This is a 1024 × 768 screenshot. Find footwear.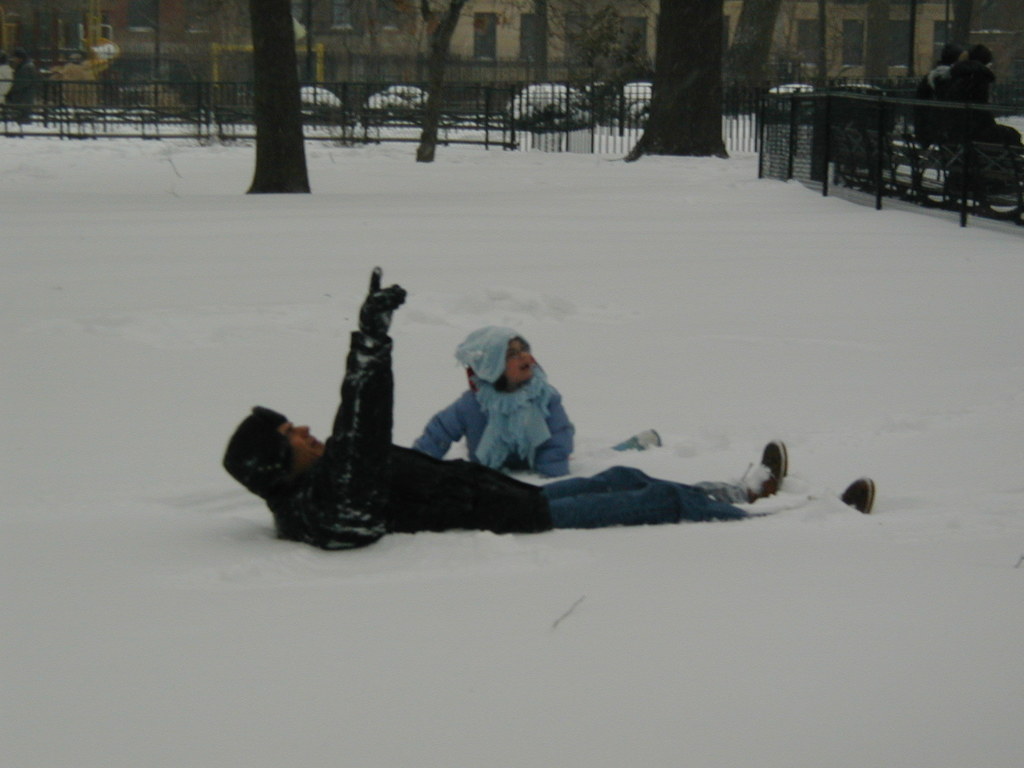
Bounding box: (840,480,868,511).
